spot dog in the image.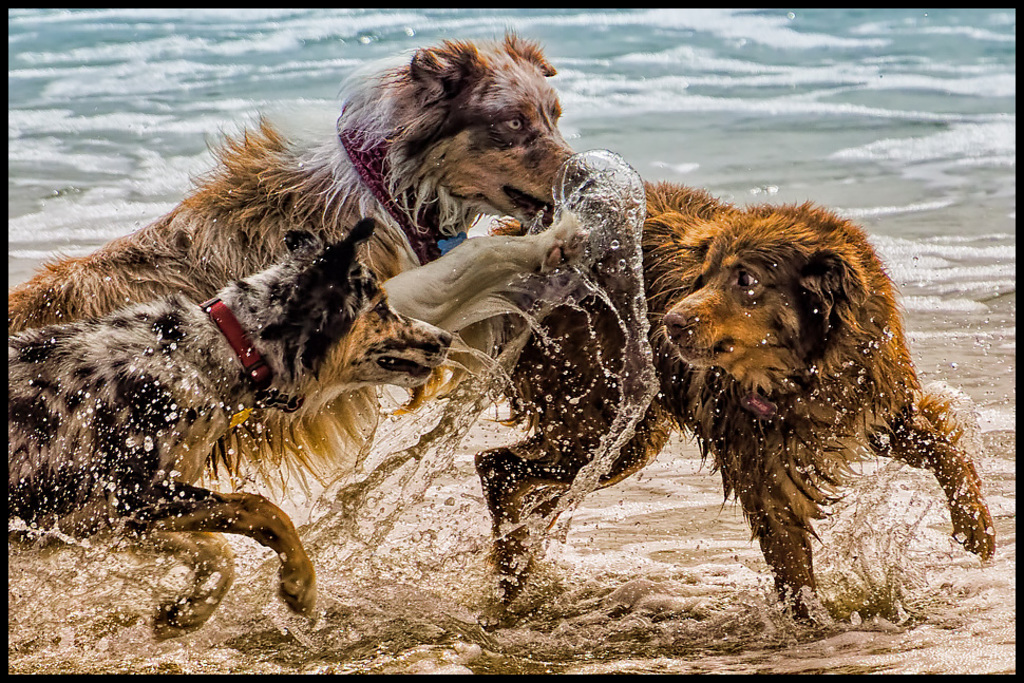
dog found at <bbox>7, 18, 580, 550</bbox>.
